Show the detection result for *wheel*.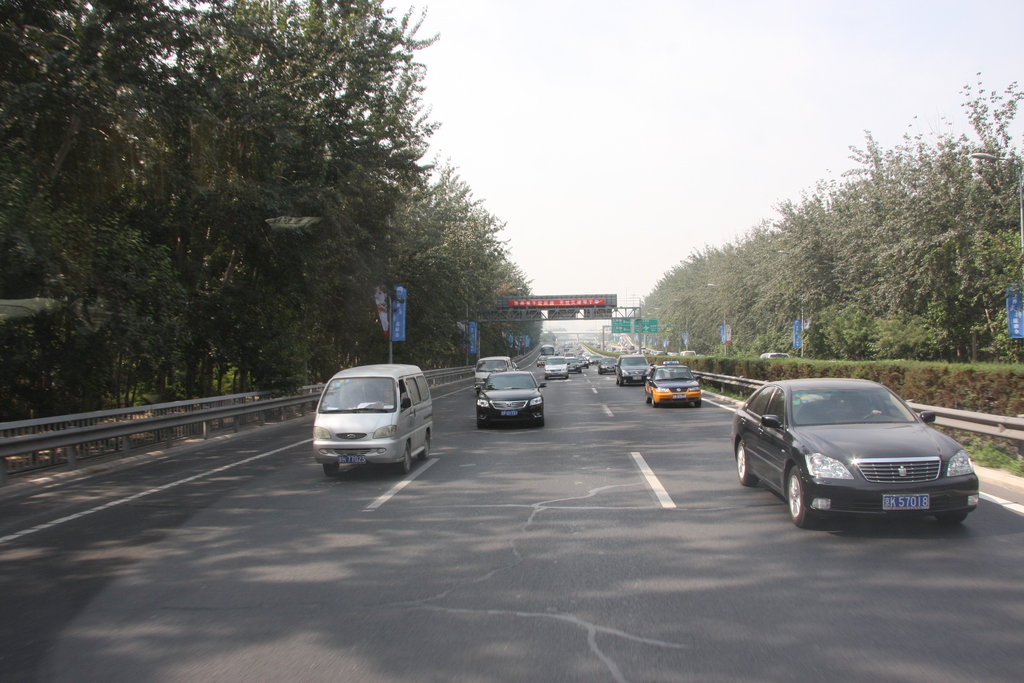
(x1=621, y1=382, x2=625, y2=388).
